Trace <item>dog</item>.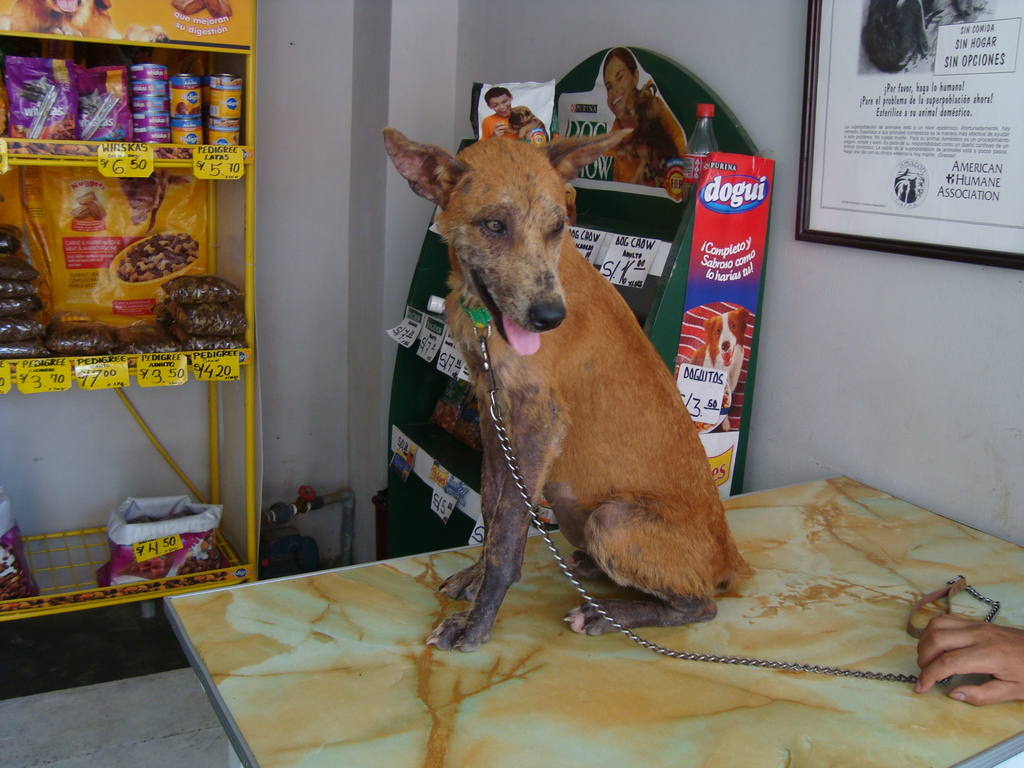
Traced to bbox=[858, 0, 980, 71].
